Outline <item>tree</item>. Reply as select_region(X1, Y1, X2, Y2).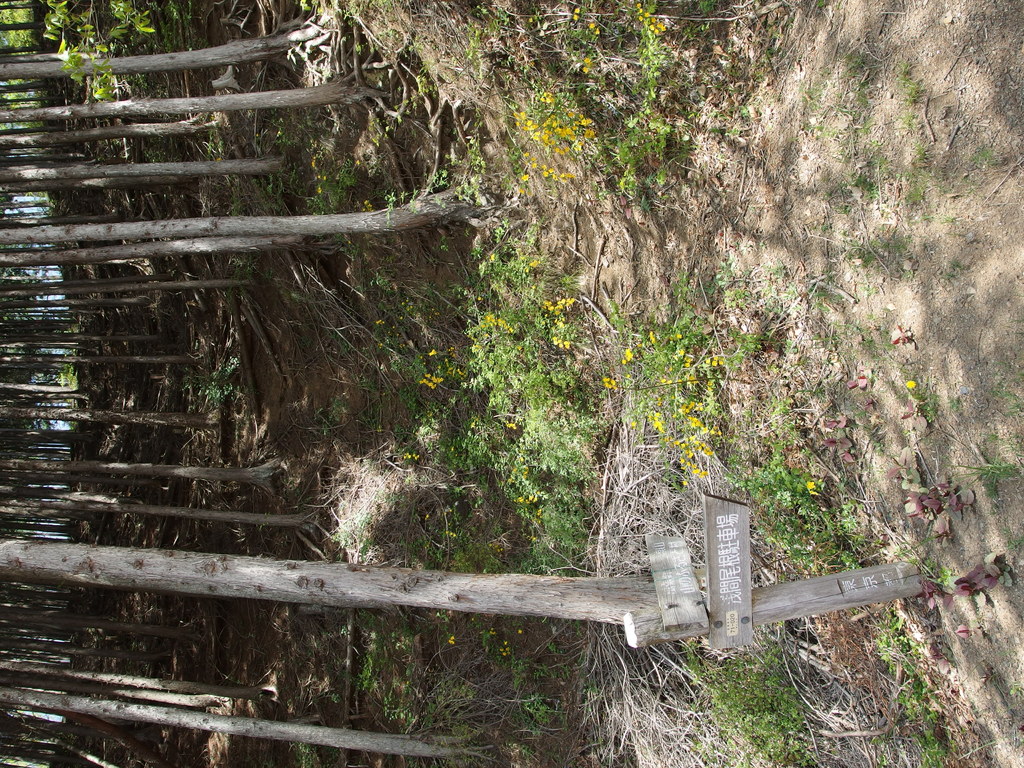
select_region(0, 543, 653, 624).
